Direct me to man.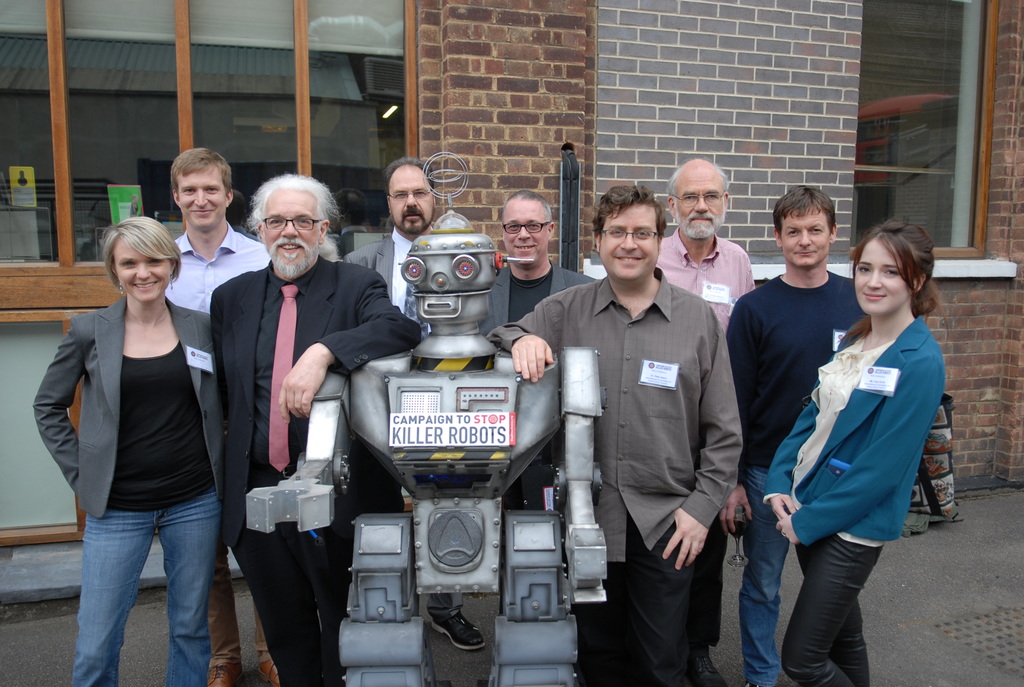
Direction: (476, 187, 594, 335).
